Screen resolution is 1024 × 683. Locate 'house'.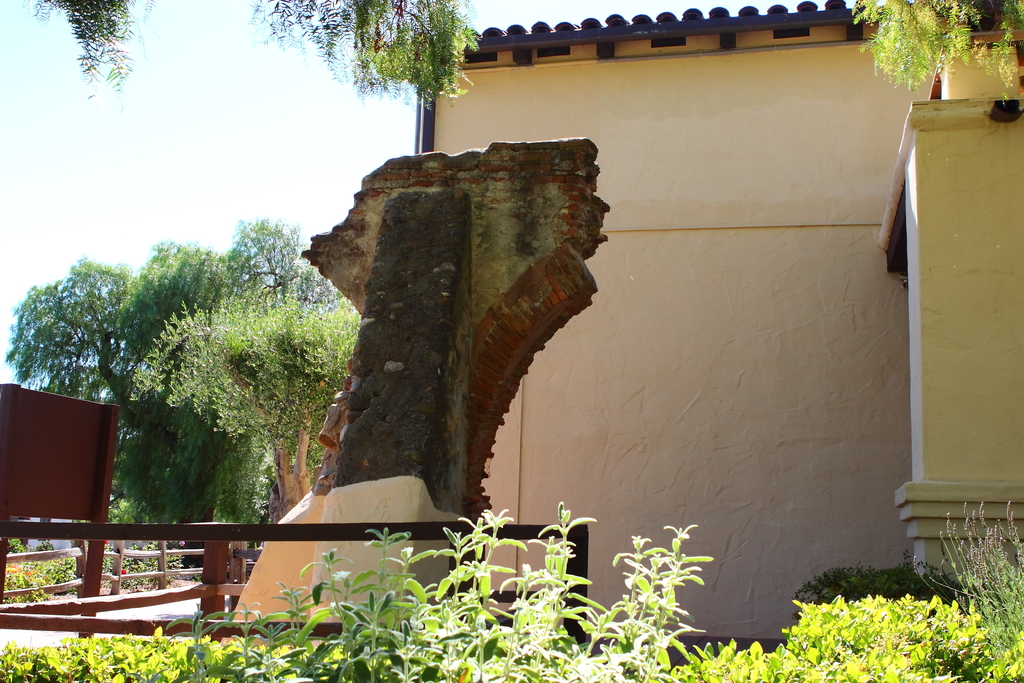
(x1=220, y1=0, x2=1023, y2=656).
